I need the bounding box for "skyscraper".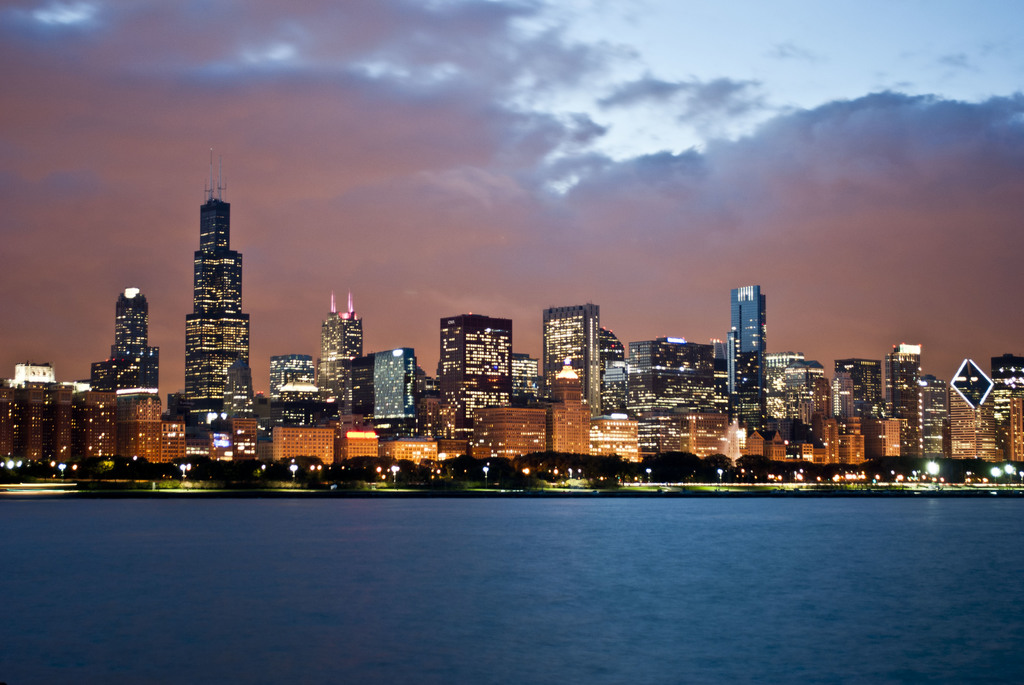
Here it is: [left=936, top=353, right=1023, bottom=478].
